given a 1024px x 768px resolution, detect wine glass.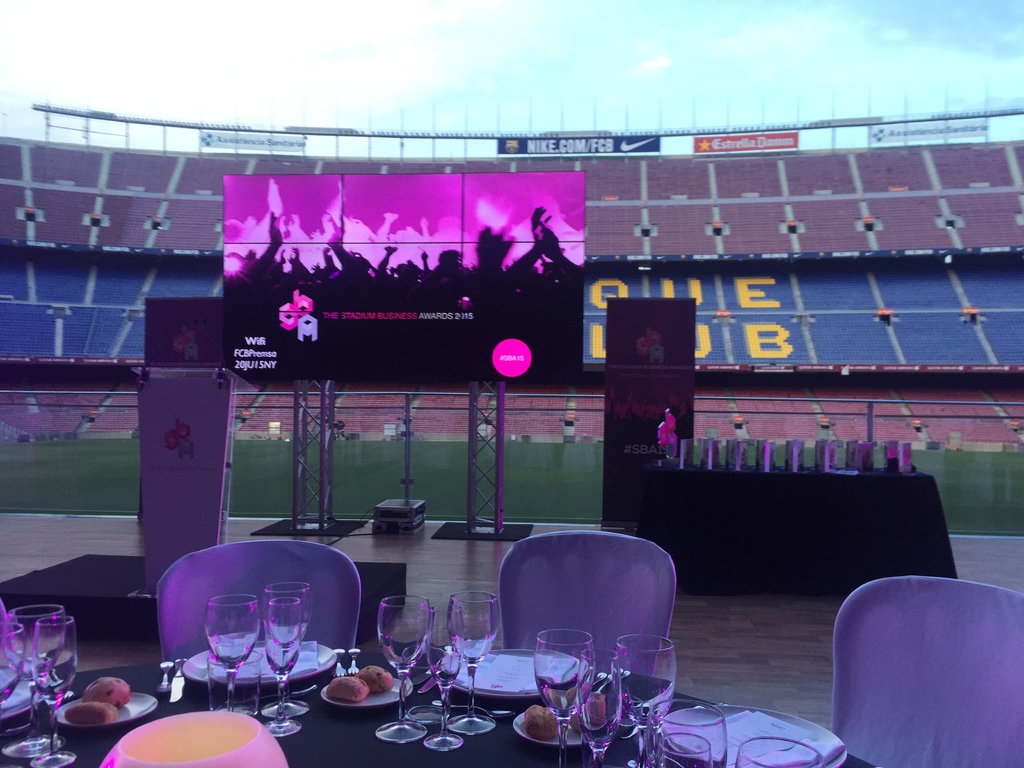
[263,583,308,712].
